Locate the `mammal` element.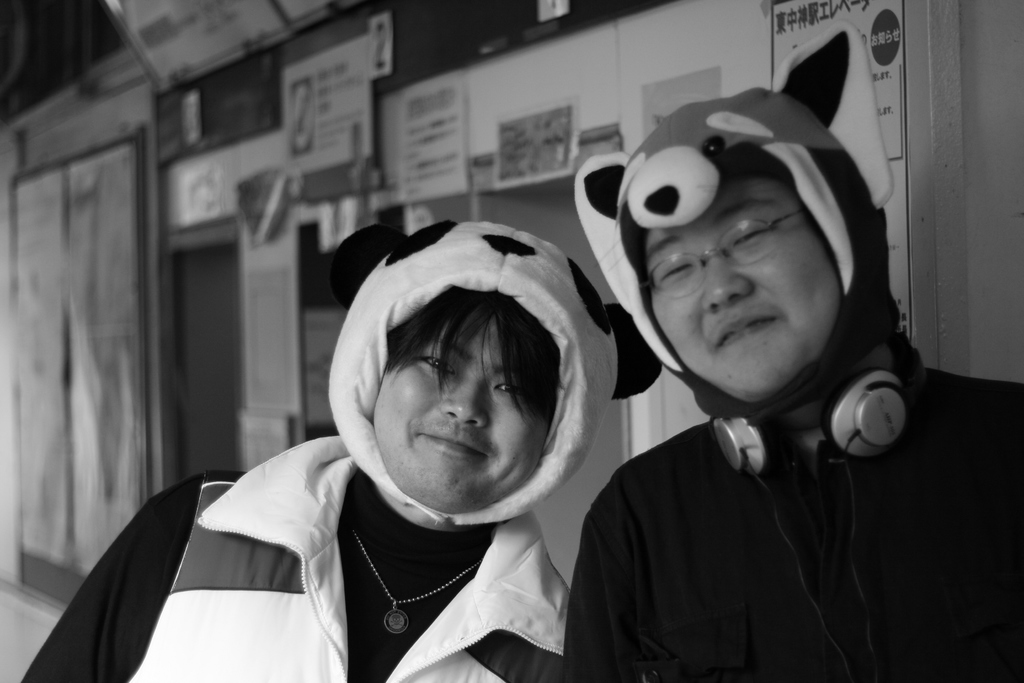
Element bbox: <box>69,218,702,677</box>.
